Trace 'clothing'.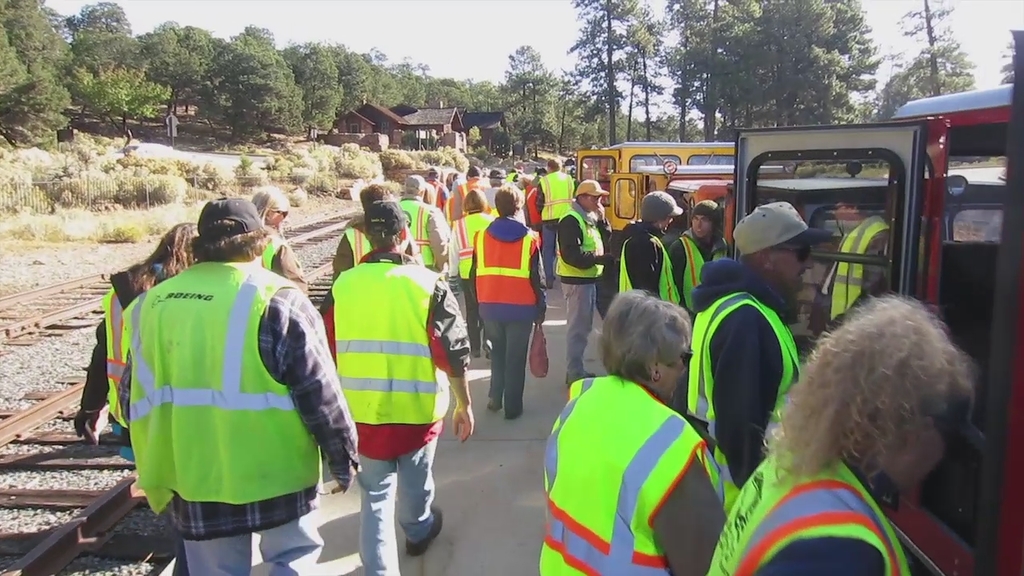
Traced to select_region(464, 203, 544, 414).
